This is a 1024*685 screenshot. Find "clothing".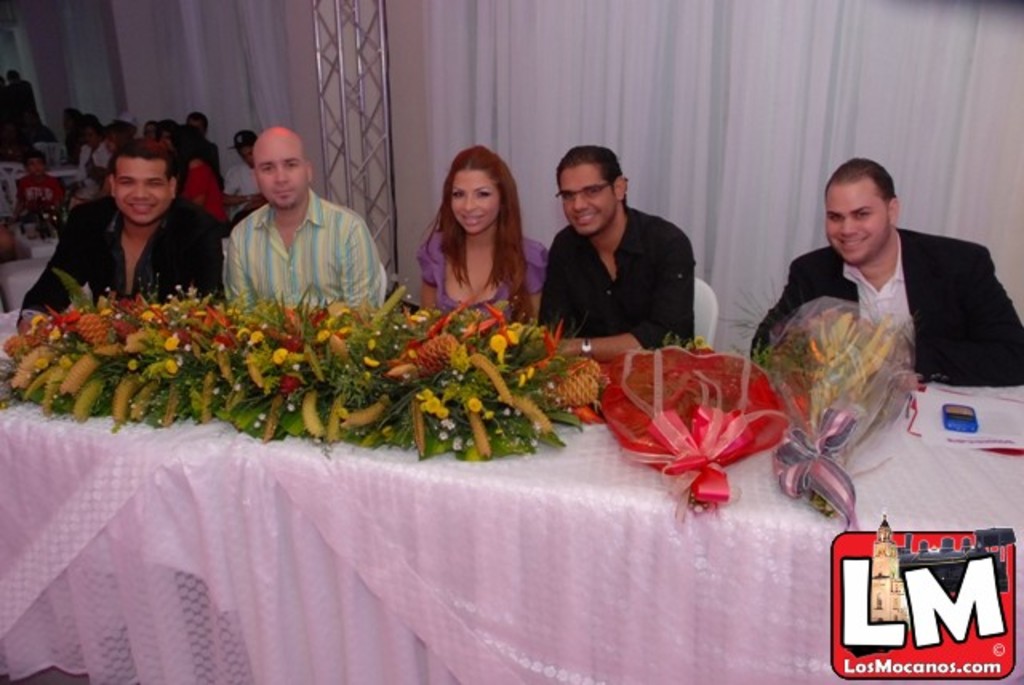
Bounding box: {"x1": 171, "y1": 158, "x2": 224, "y2": 211}.
